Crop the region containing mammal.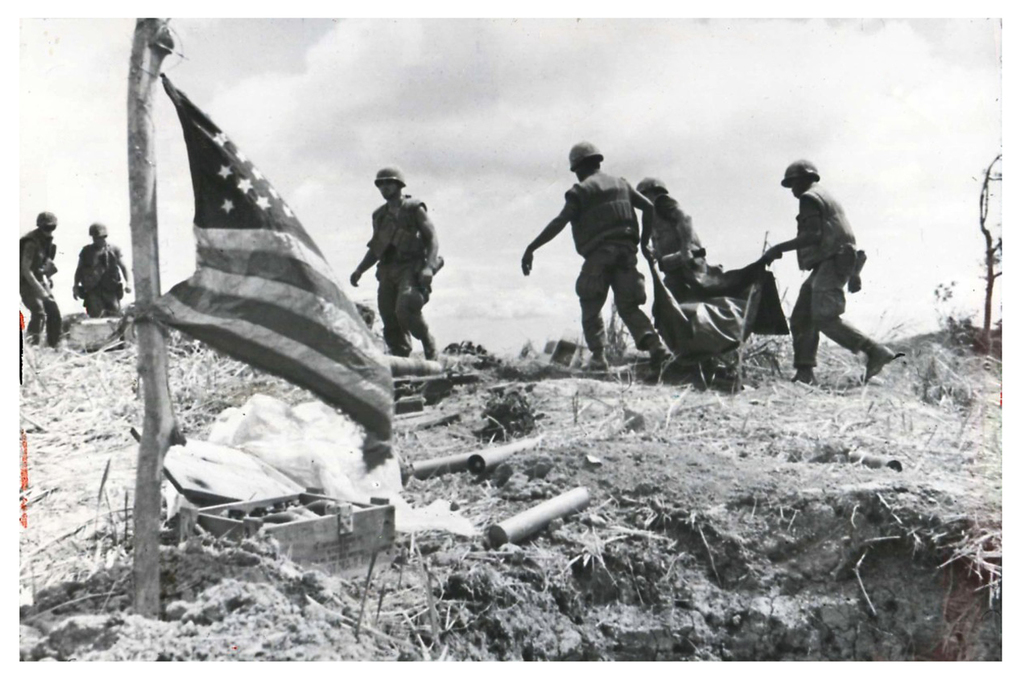
Crop region: box(517, 139, 654, 384).
